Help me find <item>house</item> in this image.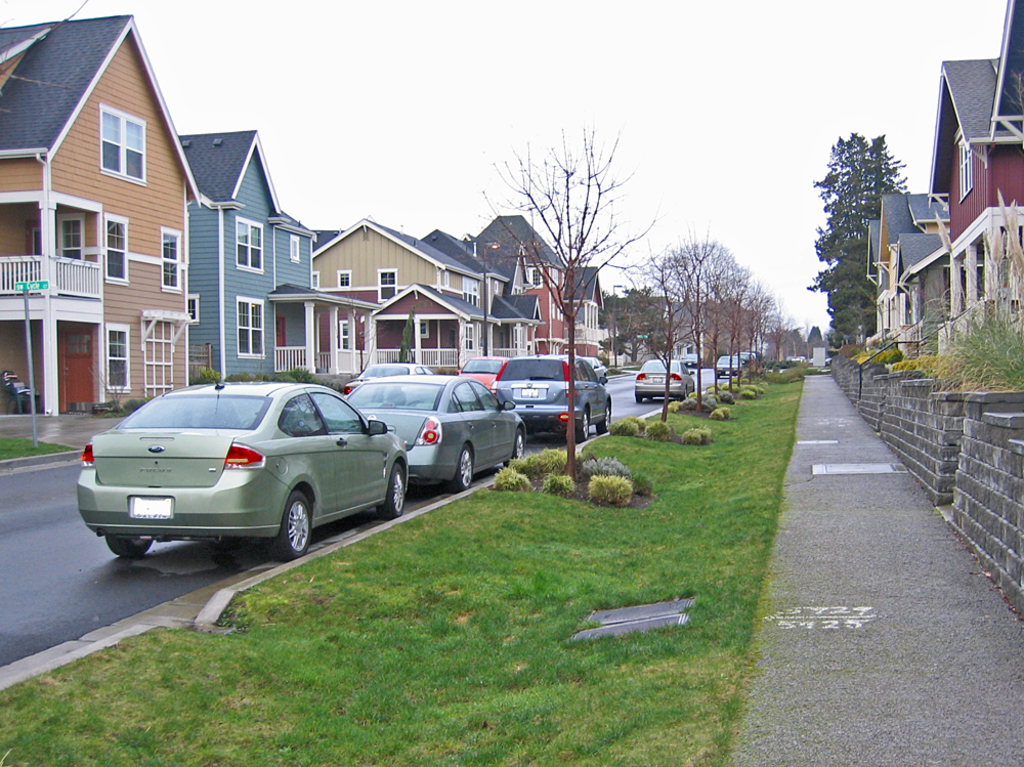
Found it: left=312, top=216, right=478, bottom=356.
